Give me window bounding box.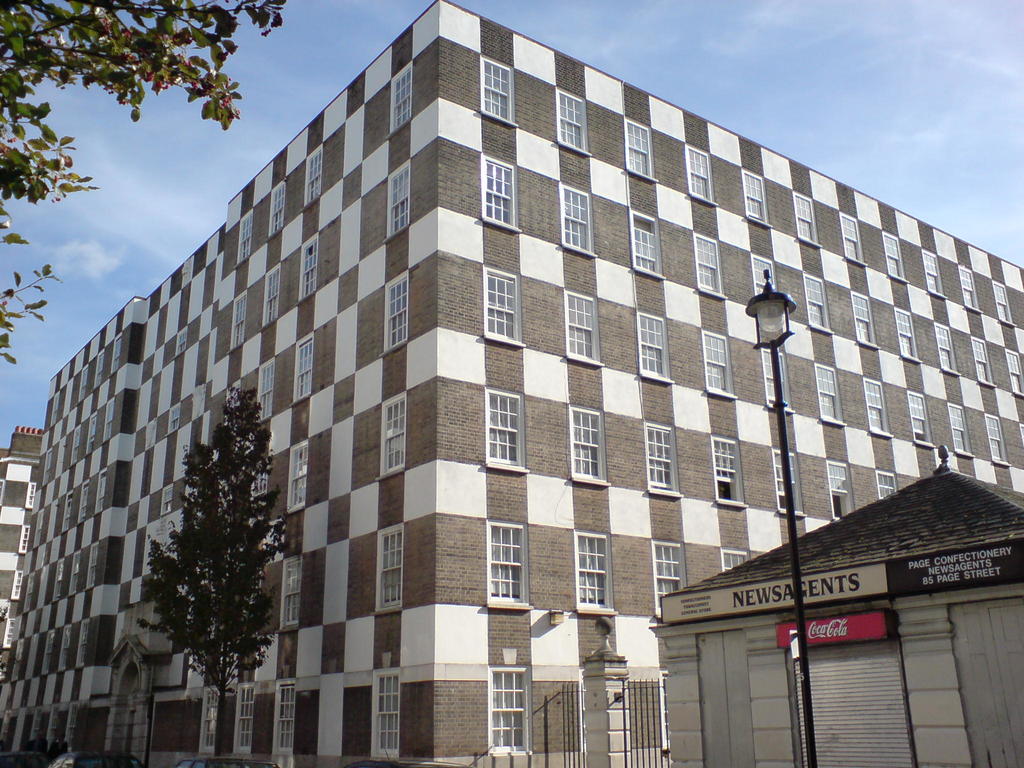
detection(251, 457, 272, 524).
